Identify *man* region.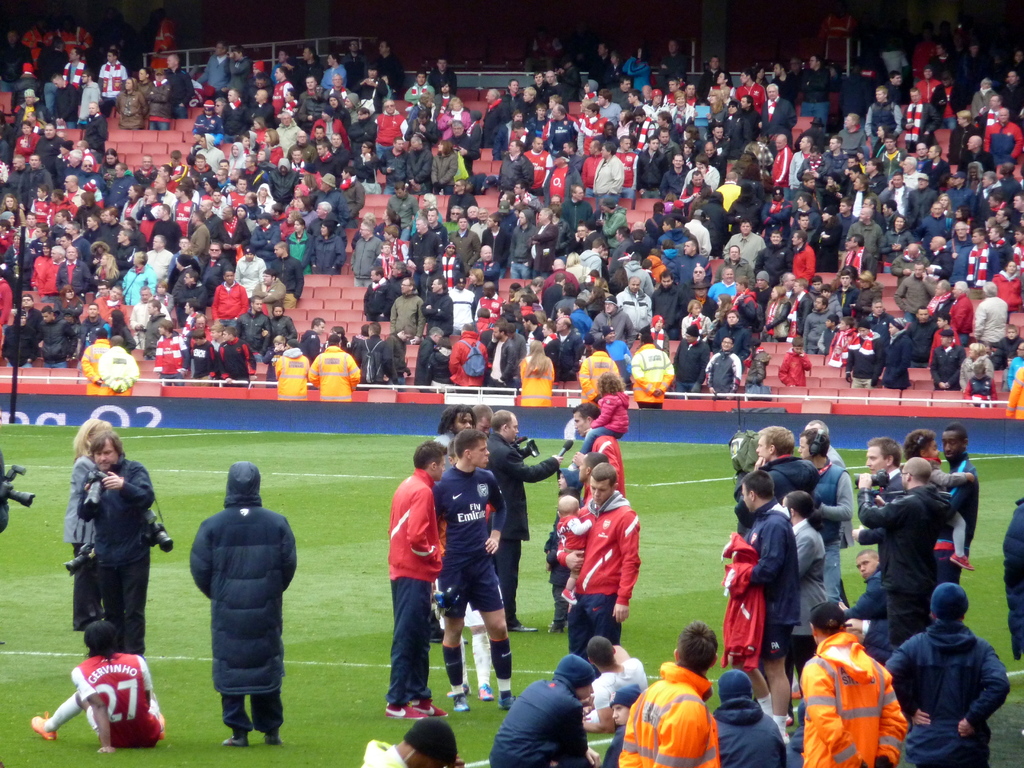
Region: crop(152, 320, 184, 385).
